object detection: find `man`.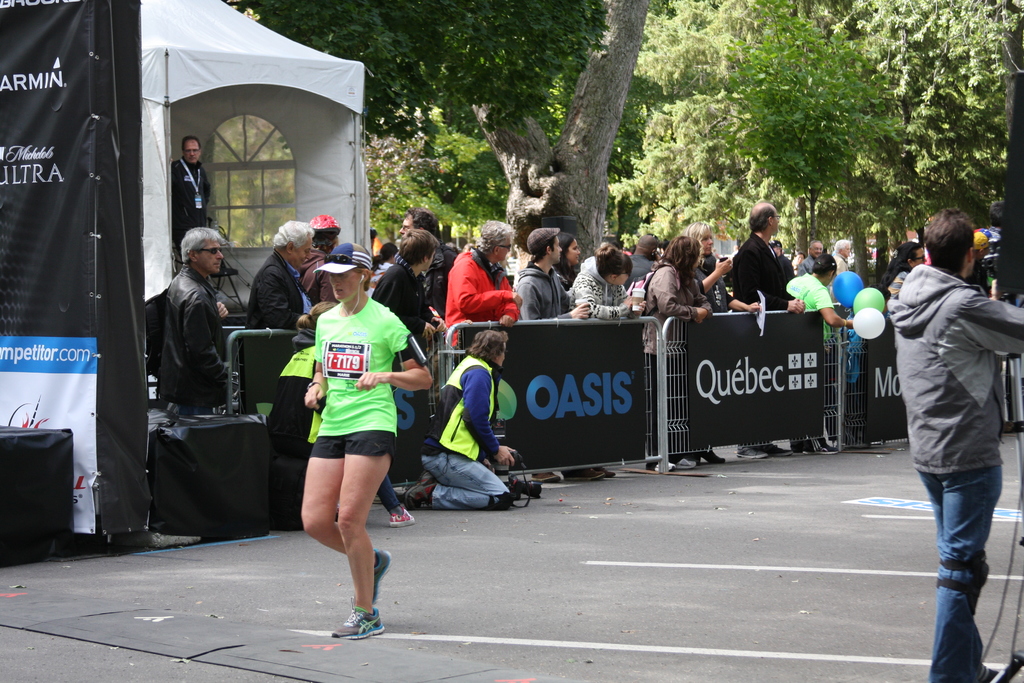
<bbox>394, 327, 525, 518</bbox>.
